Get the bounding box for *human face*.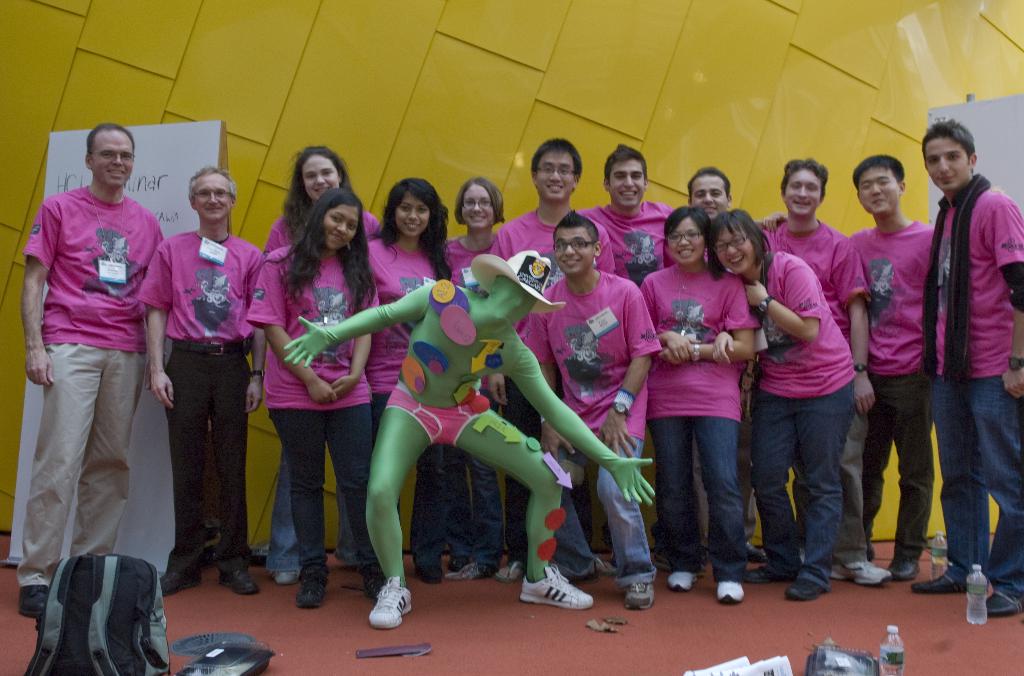
Rect(458, 186, 496, 231).
